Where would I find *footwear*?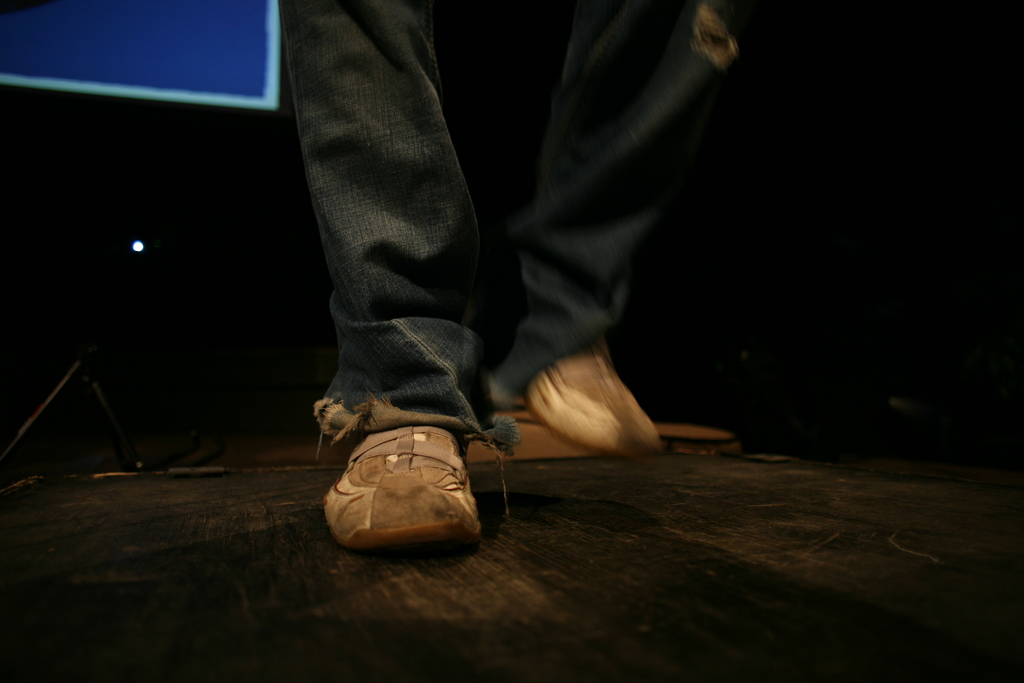
At <region>319, 407, 499, 554</region>.
